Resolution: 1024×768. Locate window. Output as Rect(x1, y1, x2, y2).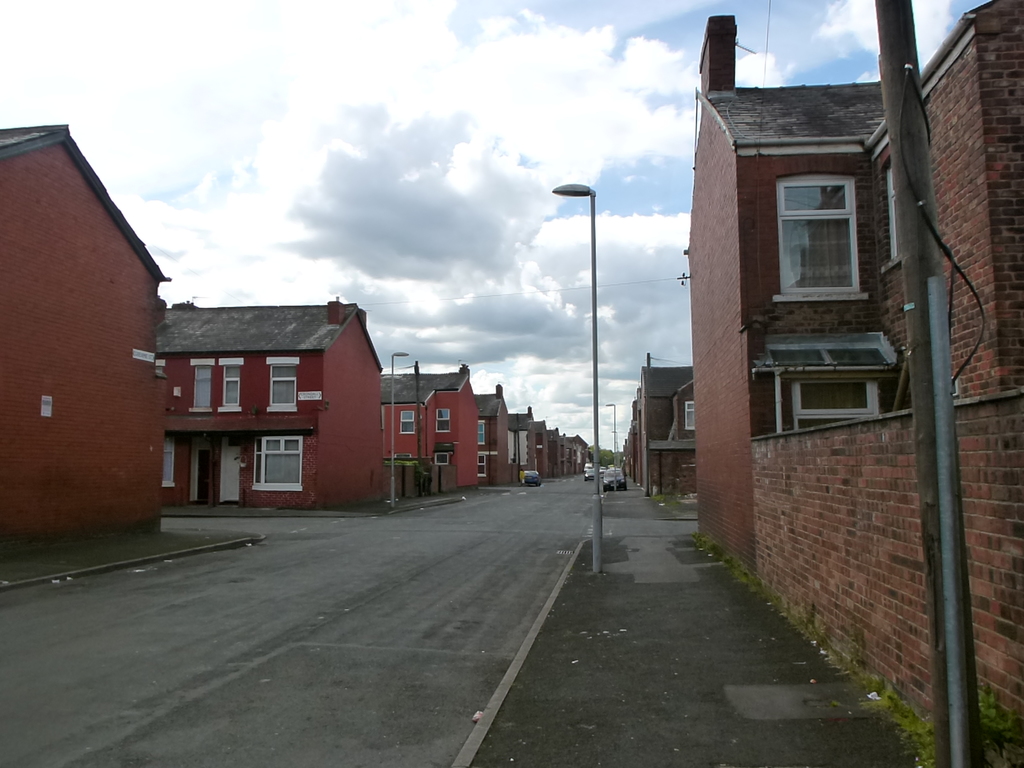
Rect(783, 148, 881, 294).
